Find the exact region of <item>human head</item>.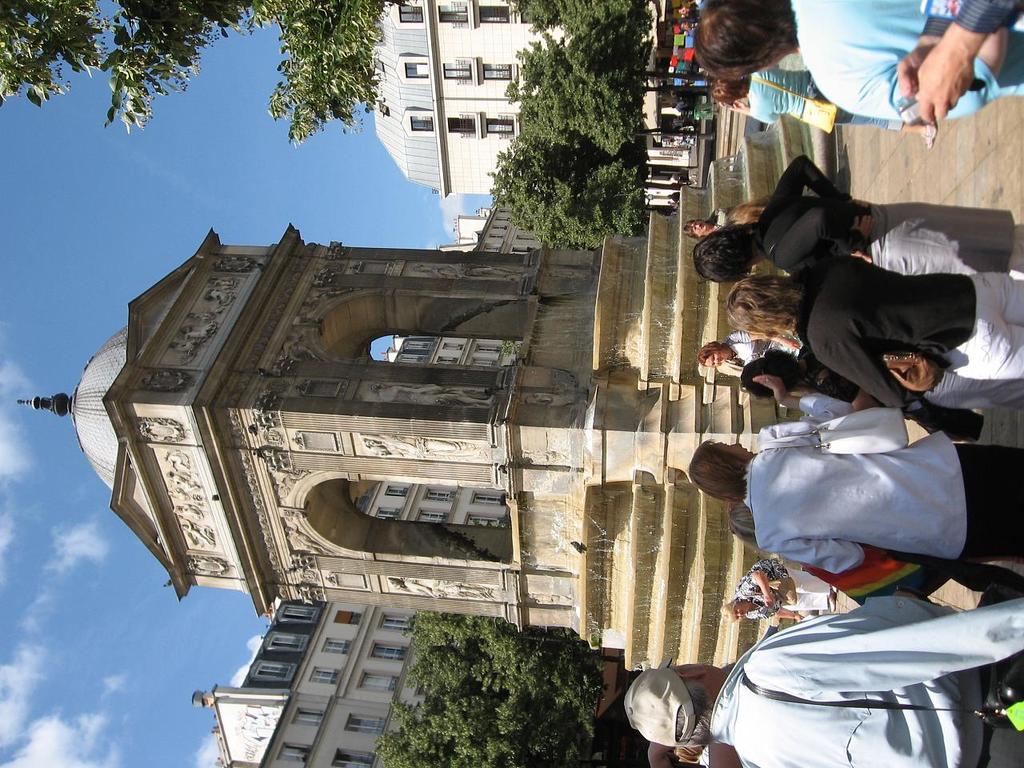
Exact region: <region>698, 340, 734, 368</region>.
